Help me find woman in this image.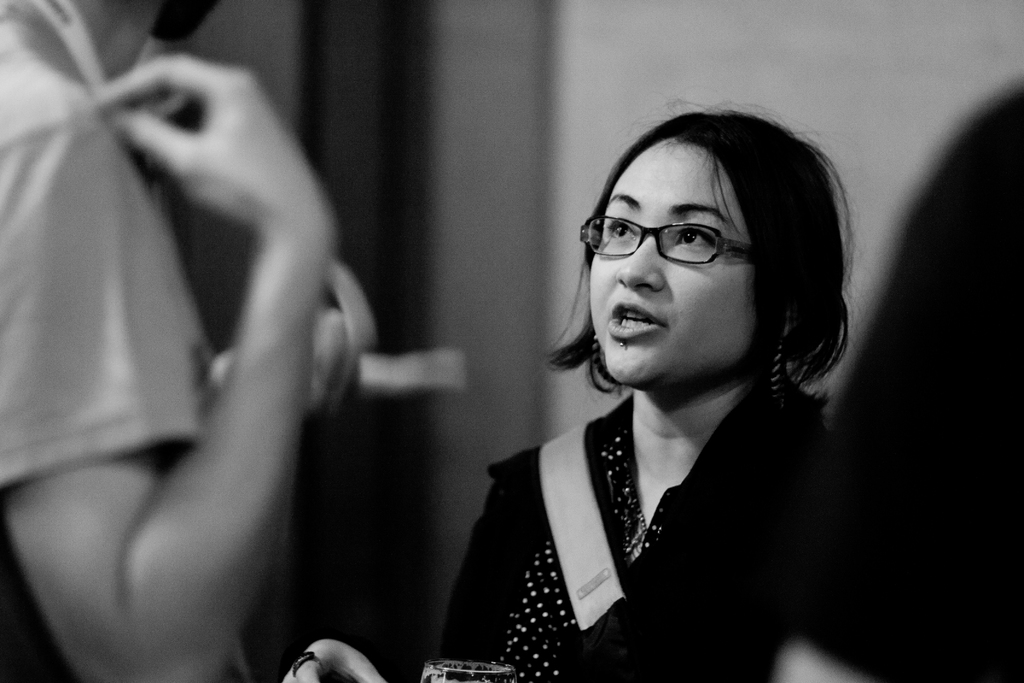
Found it: (left=273, top=95, right=857, bottom=682).
